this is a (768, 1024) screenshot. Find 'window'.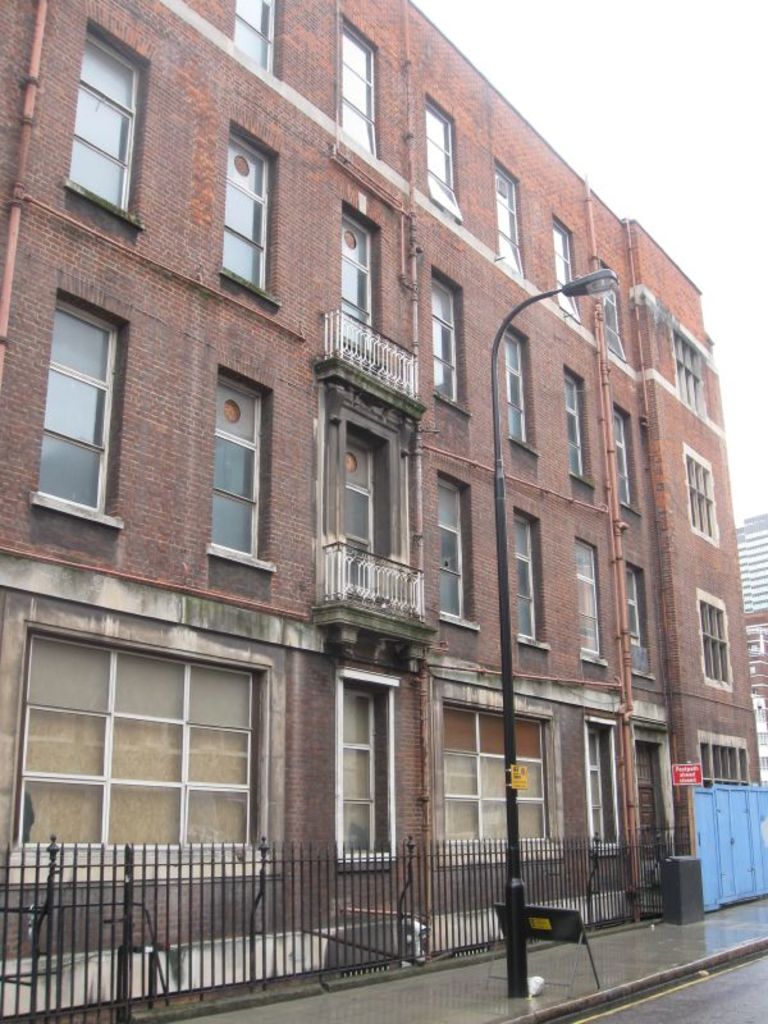
Bounding box: (700, 741, 751, 782).
